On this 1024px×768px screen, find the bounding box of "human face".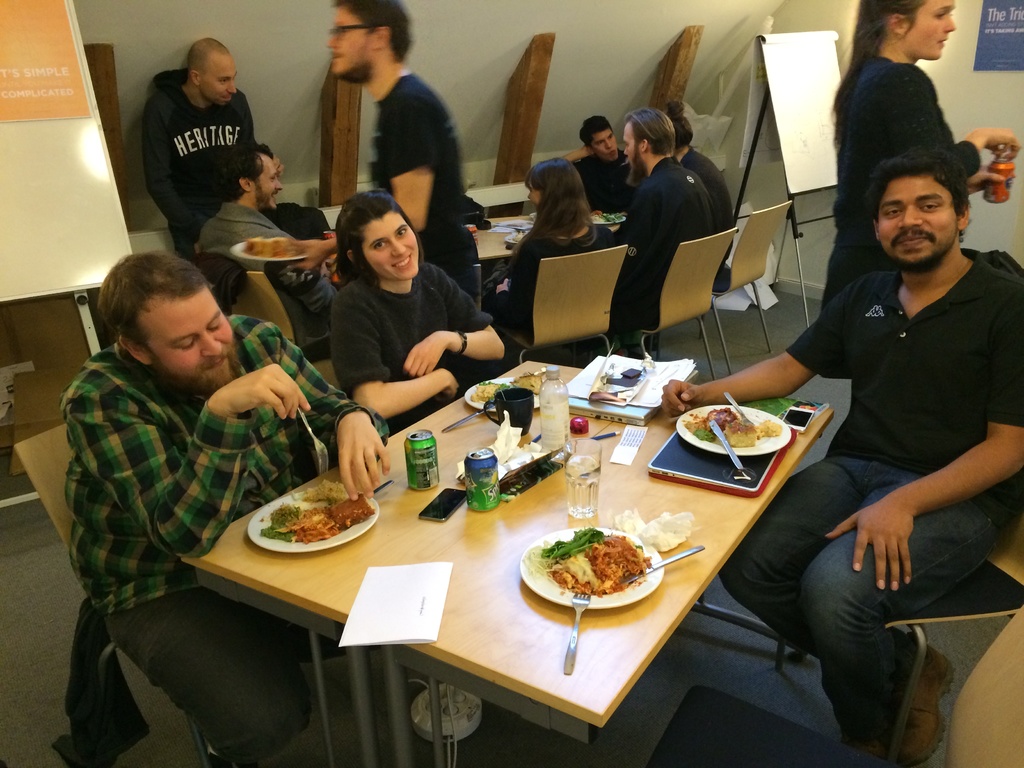
Bounding box: [left=326, top=7, right=373, bottom=77].
